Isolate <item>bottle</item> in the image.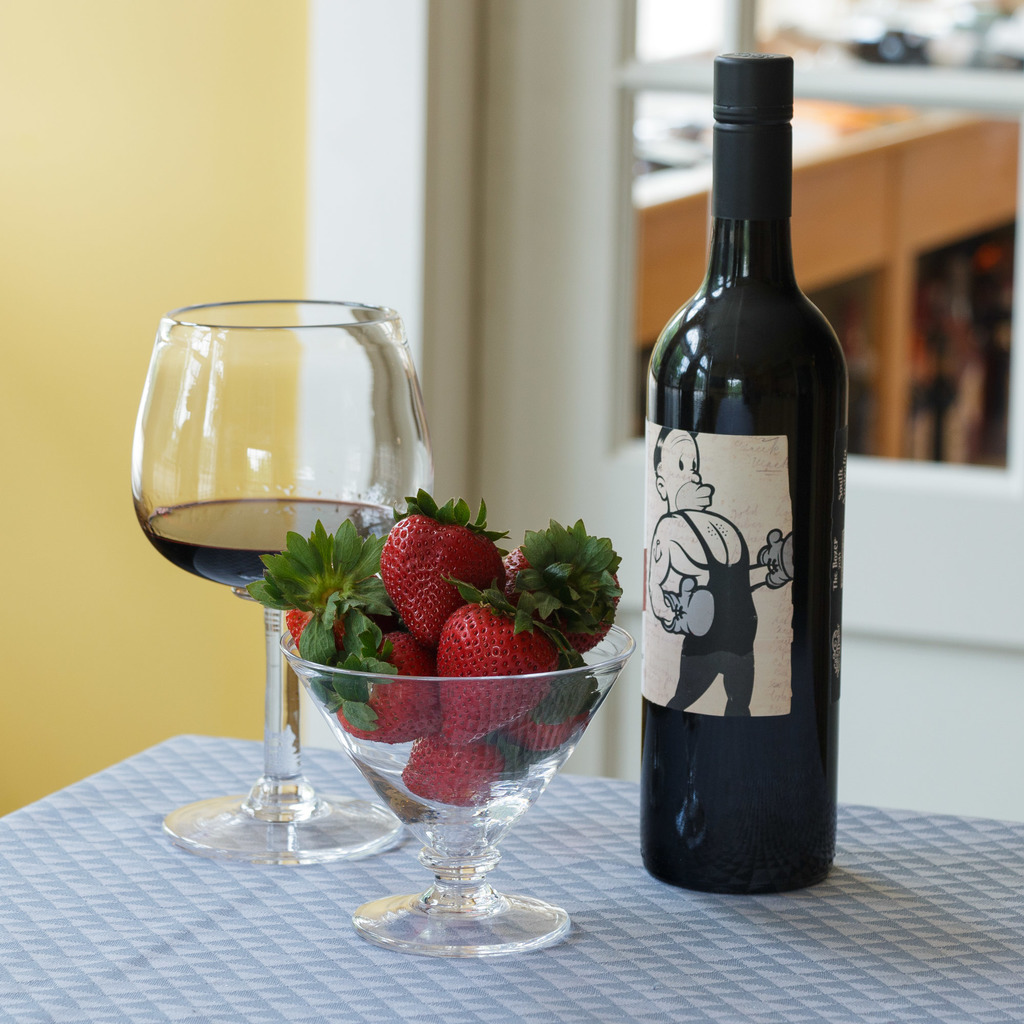
Isolated region: 633:56:848:897.
